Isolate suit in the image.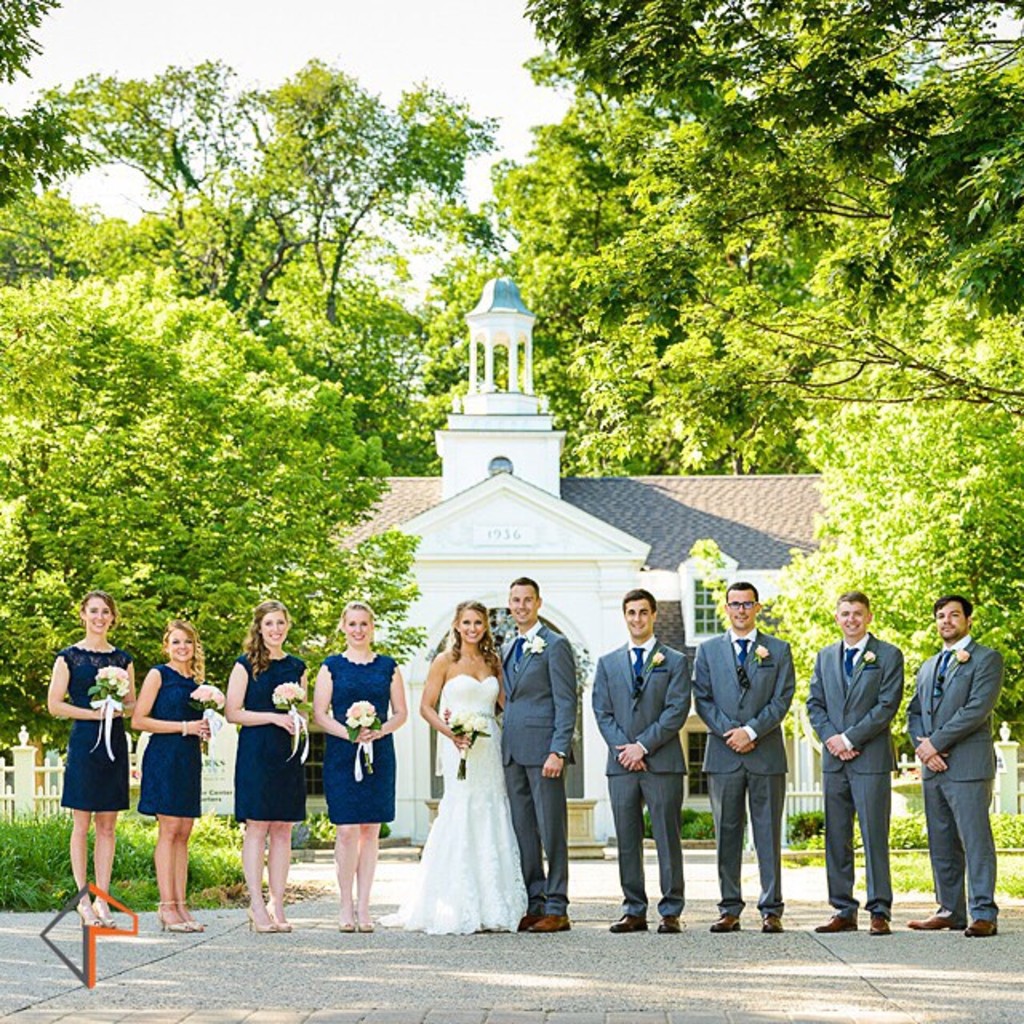
Isolated region: bbox=[802, 622, 906, 918].
